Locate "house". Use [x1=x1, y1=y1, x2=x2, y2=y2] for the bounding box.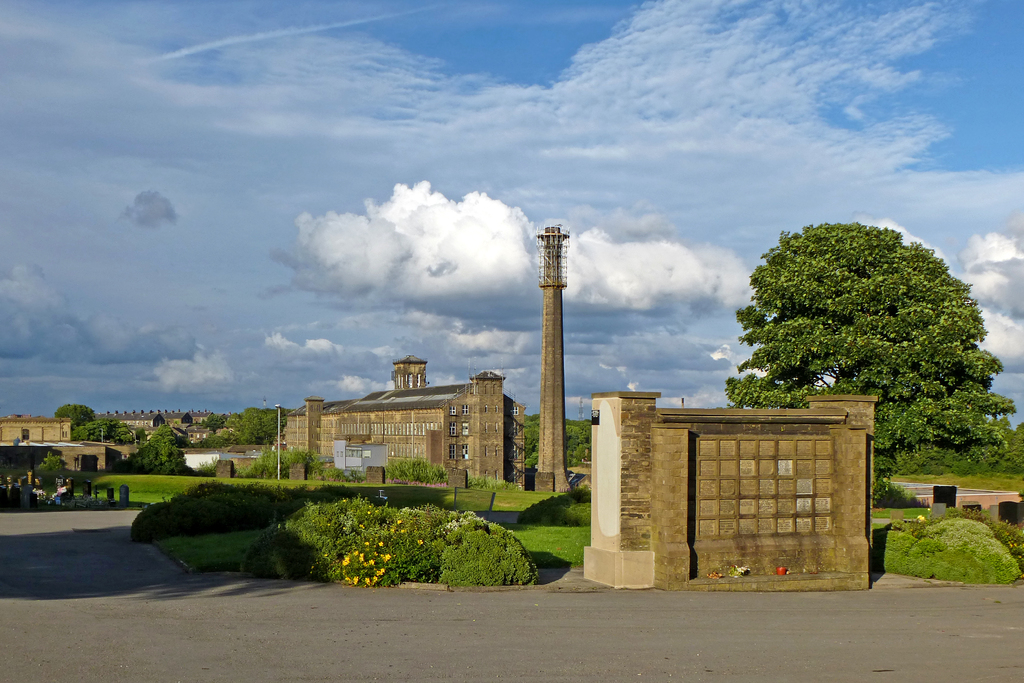
[x1=8, y1=413, x2=75, y2=447].
